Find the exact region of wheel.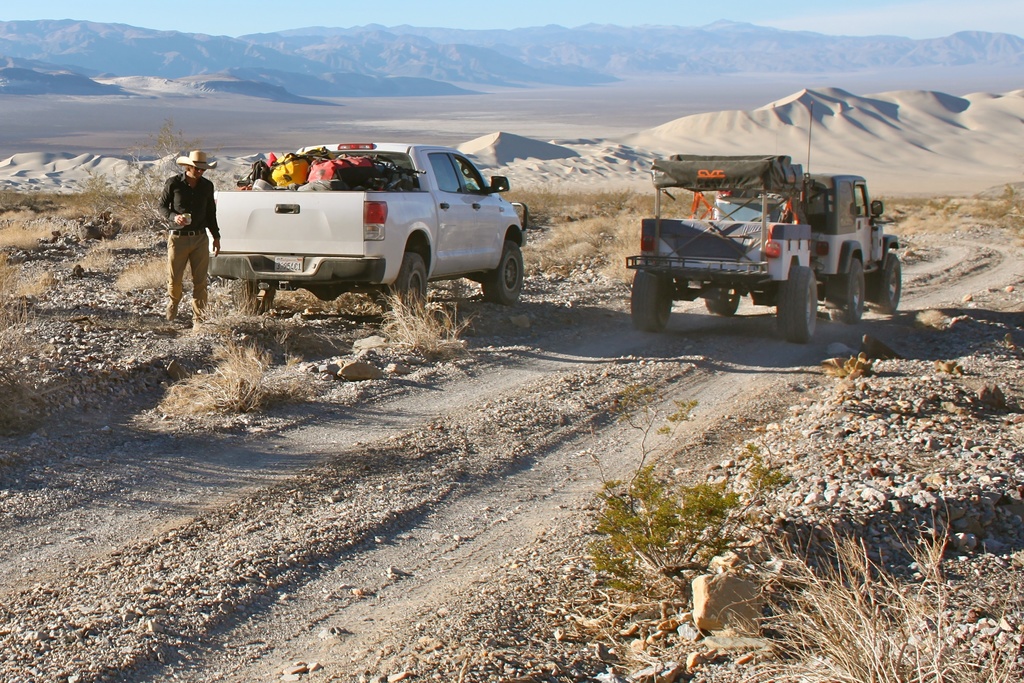
Exact region: bbox=(778, 267, 818, 345).
